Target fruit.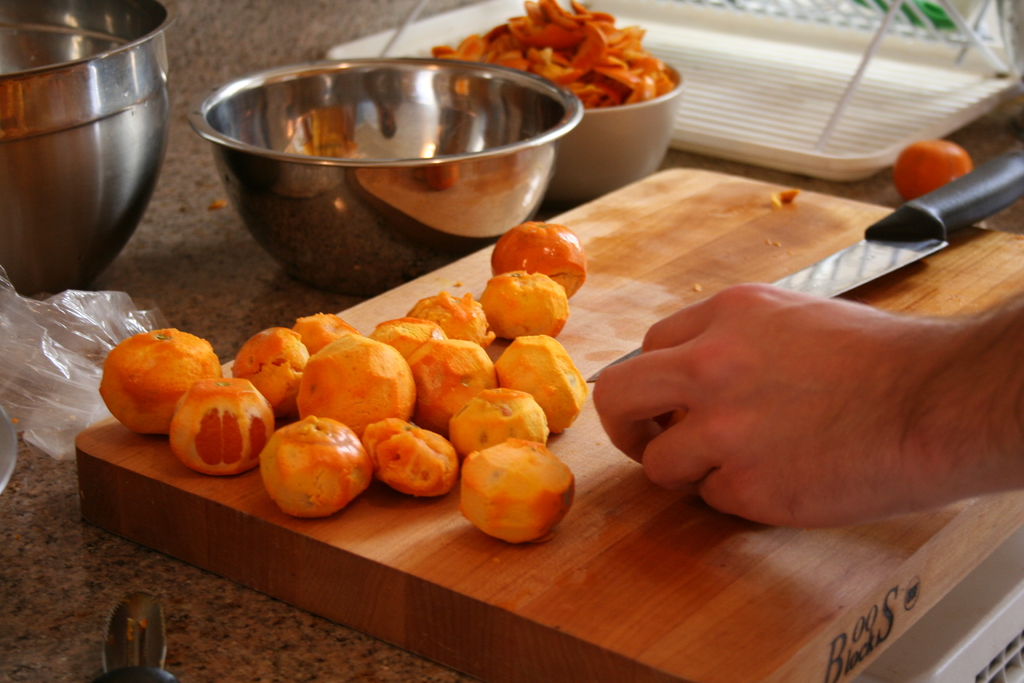
Target region: (left=460, top=434, right=580, bottom=547).
